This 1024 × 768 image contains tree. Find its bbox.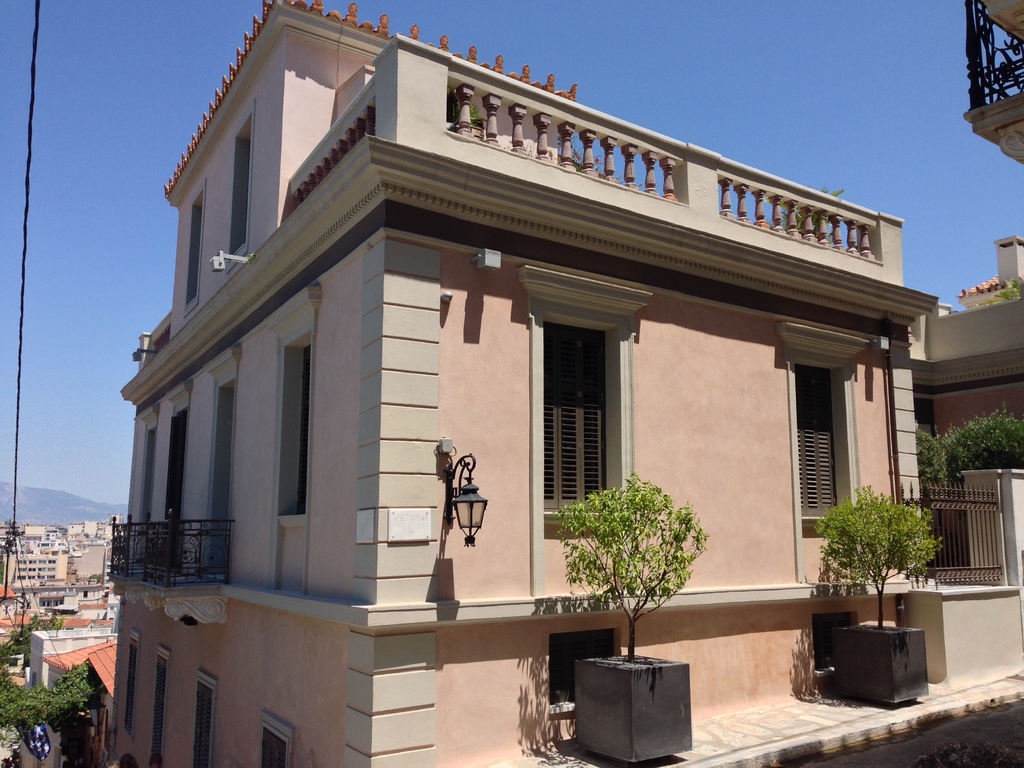
l=551, t=474, r=710, b=663.
